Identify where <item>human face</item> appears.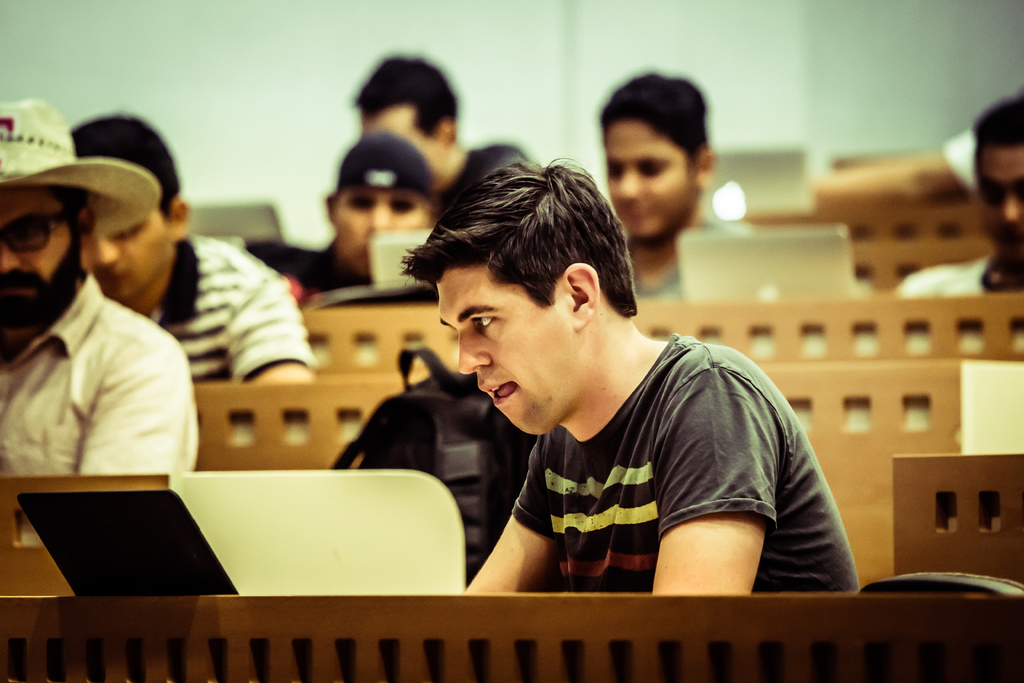
Appears at bbox=(607, 121, 700, 240).
